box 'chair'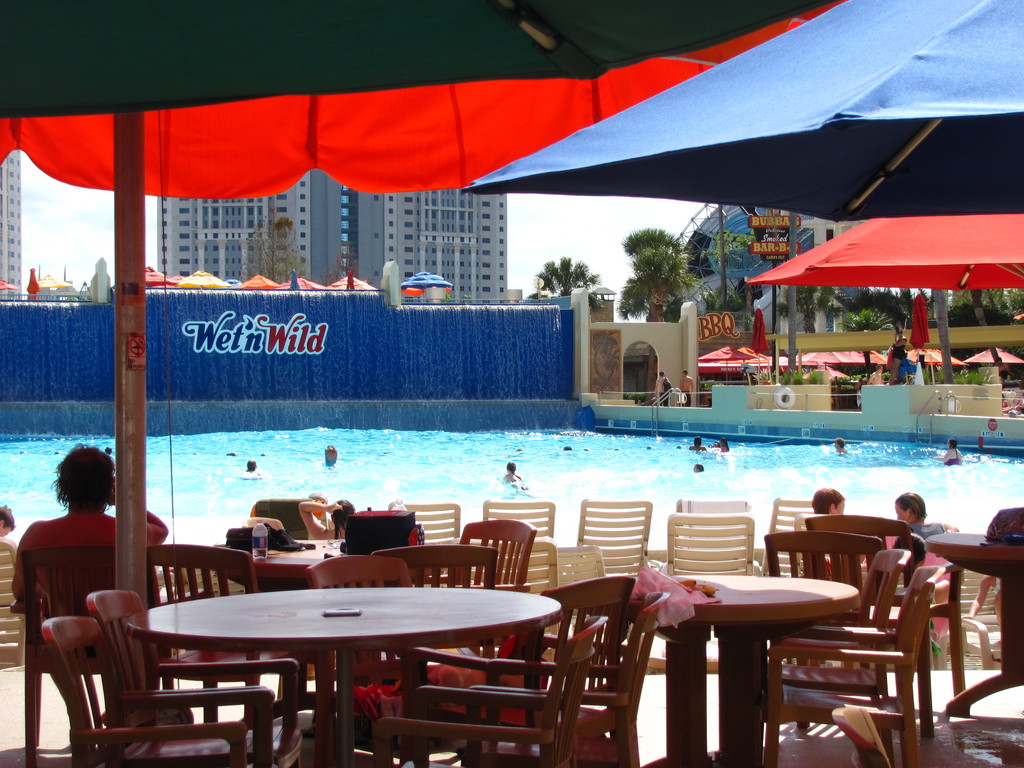
[460,589,668,767]
